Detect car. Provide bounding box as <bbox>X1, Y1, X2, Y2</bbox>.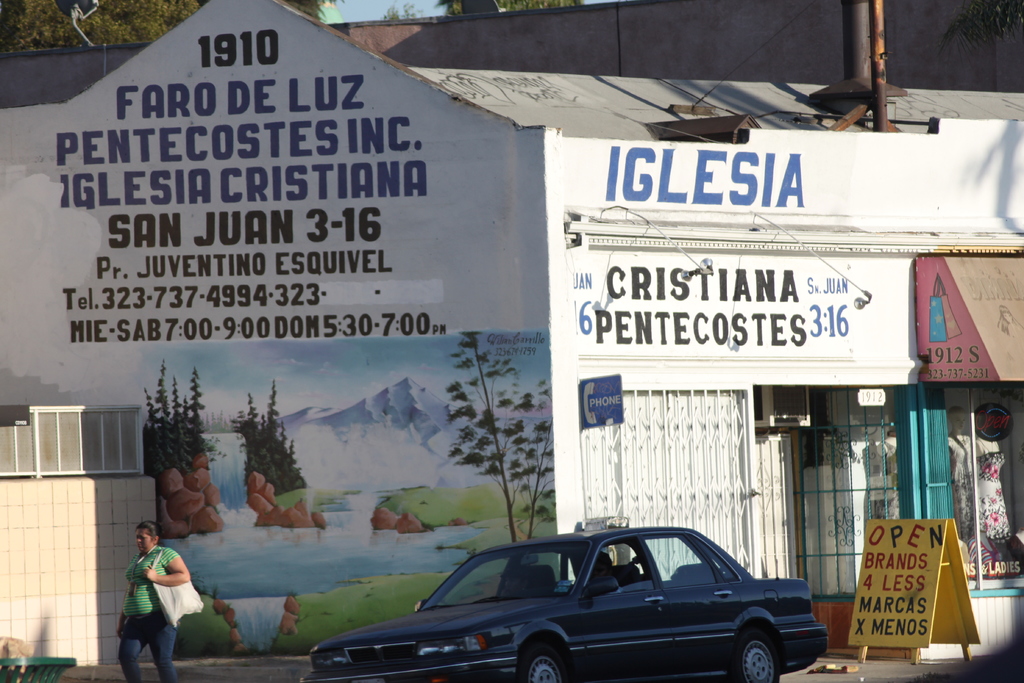
<bbox>298, 528, 829, 682</bbox>.
